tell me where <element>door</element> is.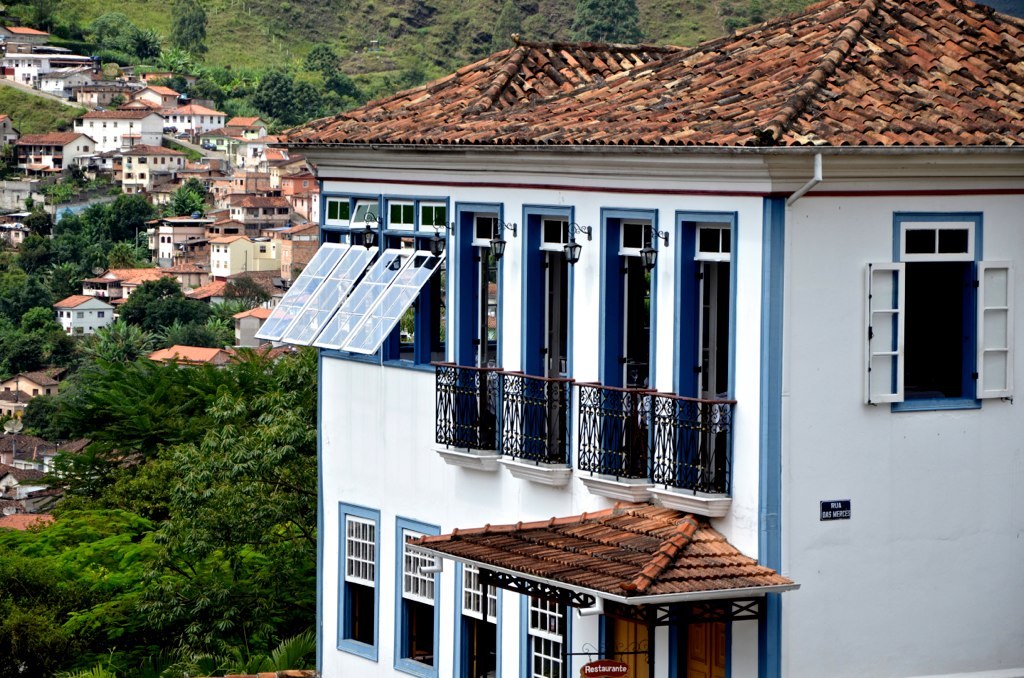
<element>door</element> is at bbox=[606, 608, 649, 677].
